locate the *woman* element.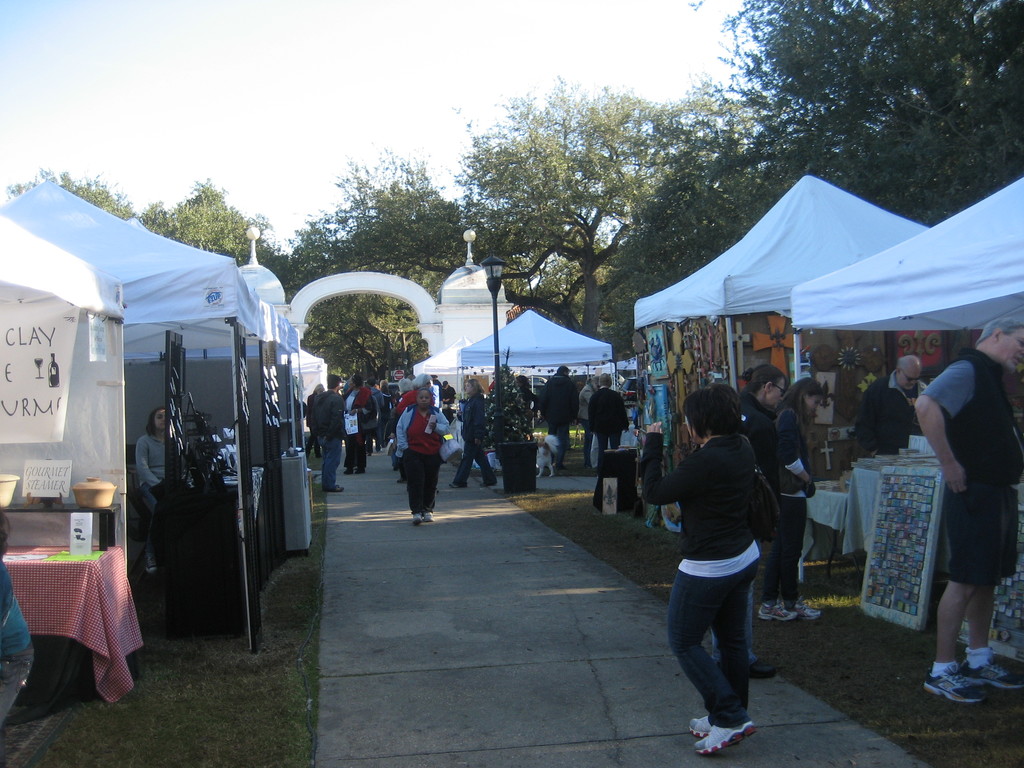
Element bbox: box(773, 374, 826, 621).
